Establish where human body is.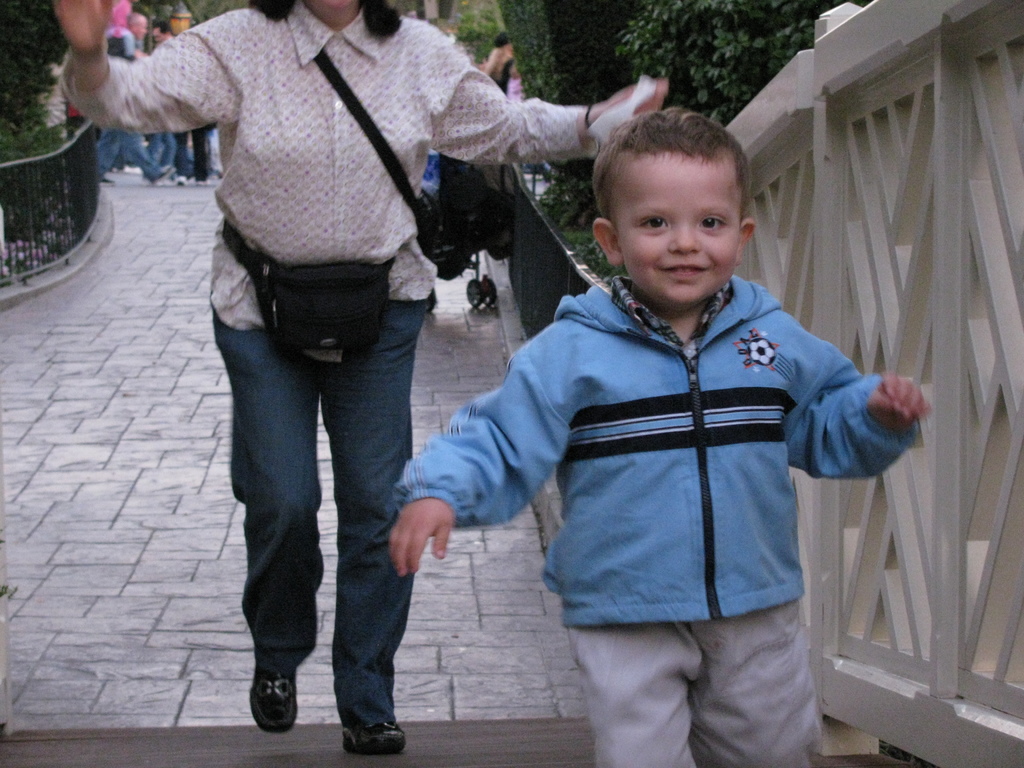
Established at 86,8,179,199.
